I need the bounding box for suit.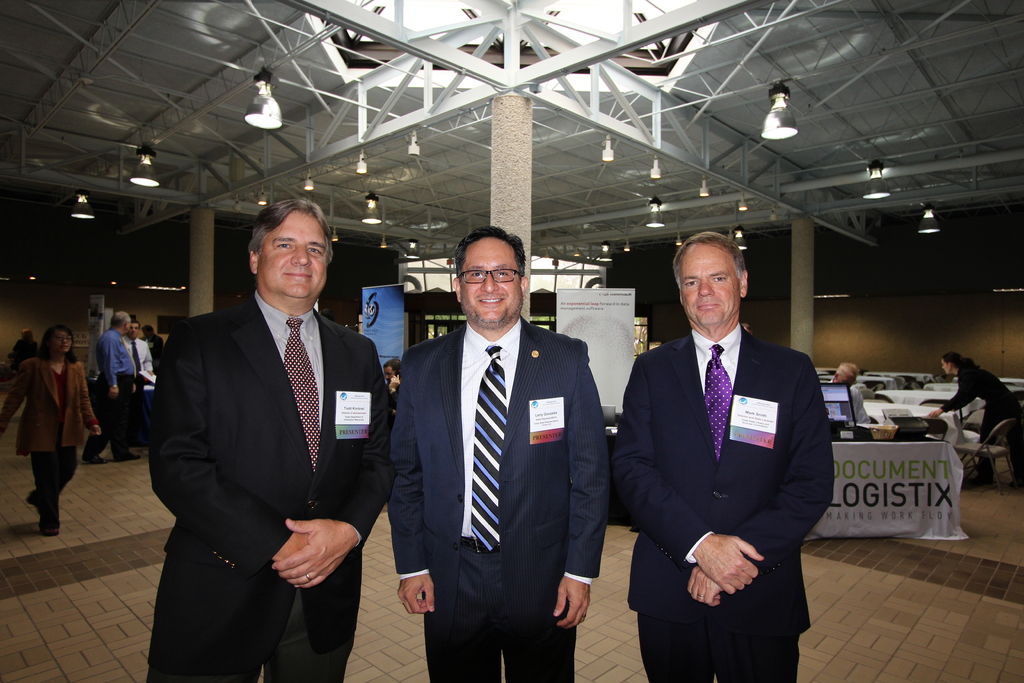
Here it is: box=[390, 320, 609, 682].
